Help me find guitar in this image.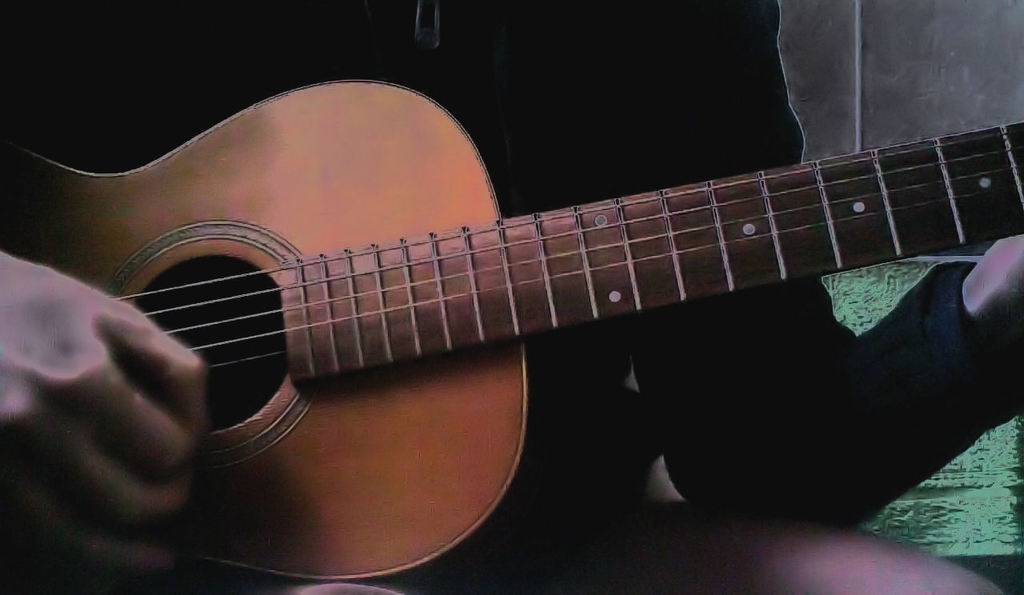
Found it: region(0, 75, 1023, 581).
